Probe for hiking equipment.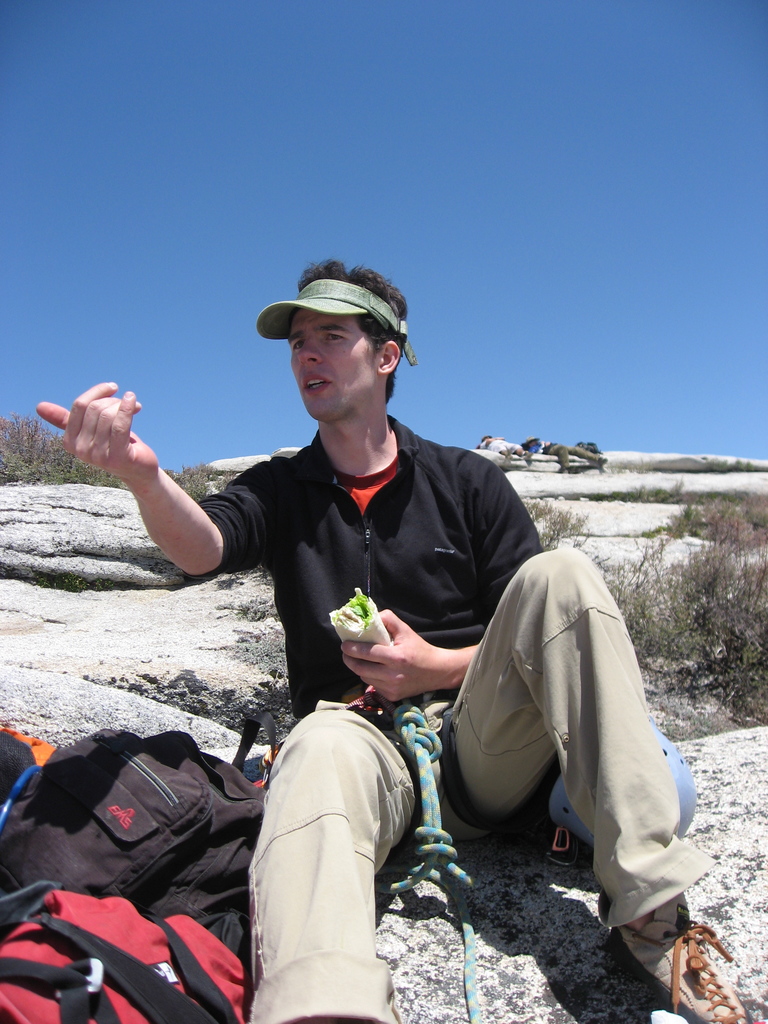
Probe result: [left=252, top=668, right=555, bottom=1023].
